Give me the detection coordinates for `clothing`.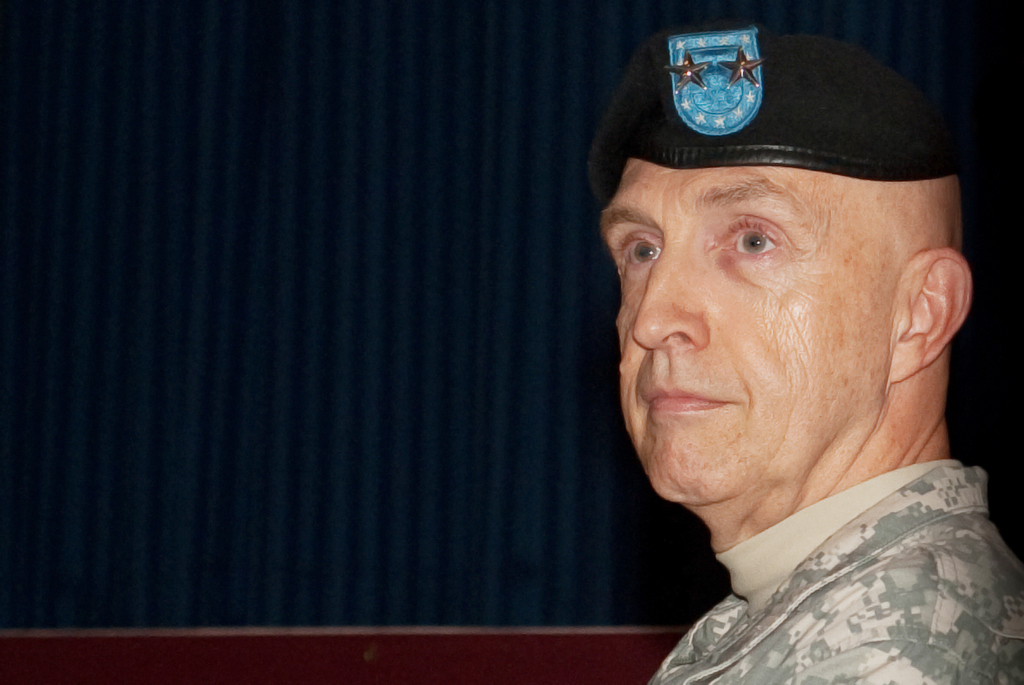
<bbox>634, 483, 1023, 671</bbox>.
